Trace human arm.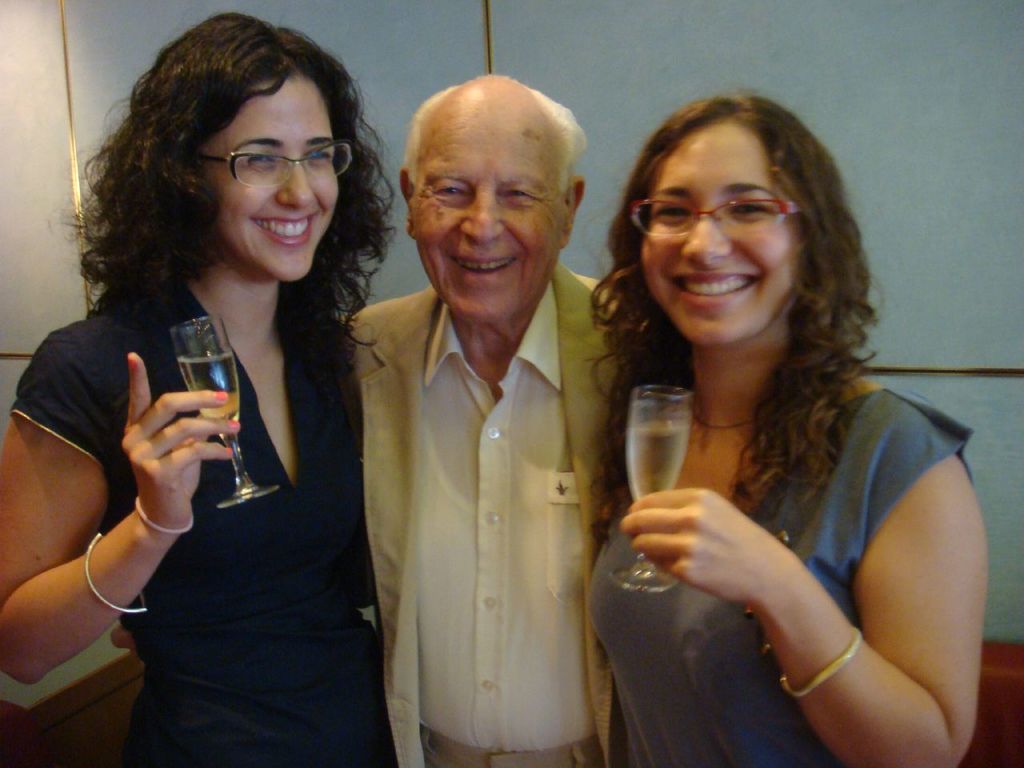
Traced to [x1=21, y1=318, x2=238, y2=659].
